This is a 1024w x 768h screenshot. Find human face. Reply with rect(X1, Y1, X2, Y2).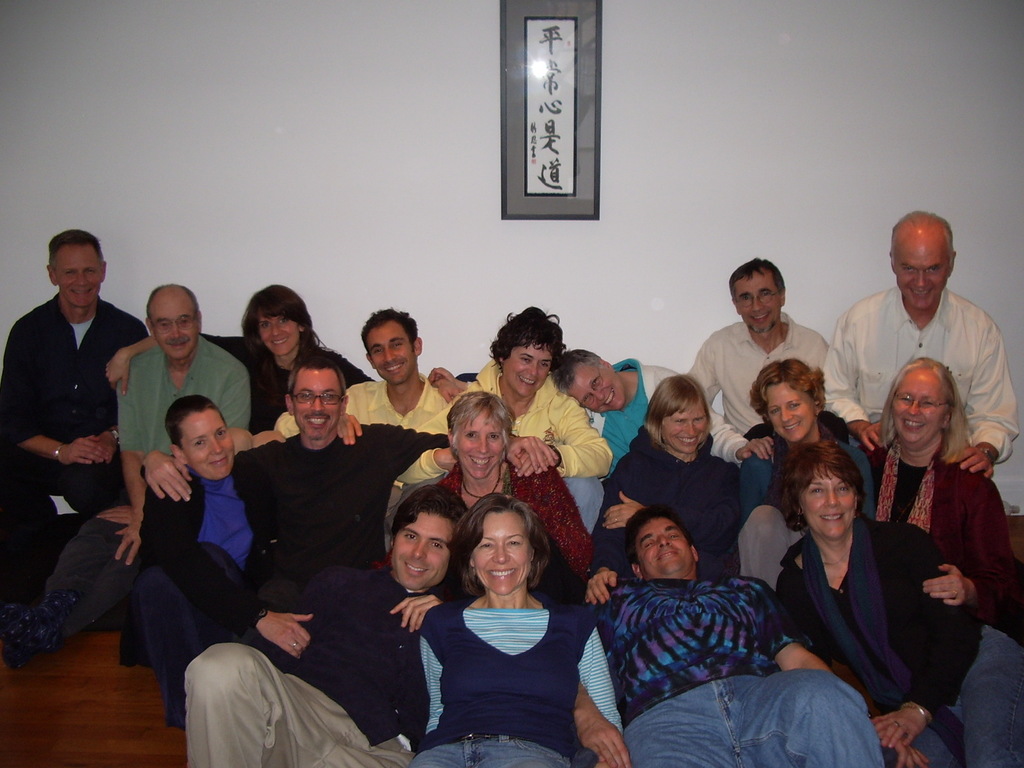
rect(259, 313, 302, 356).
